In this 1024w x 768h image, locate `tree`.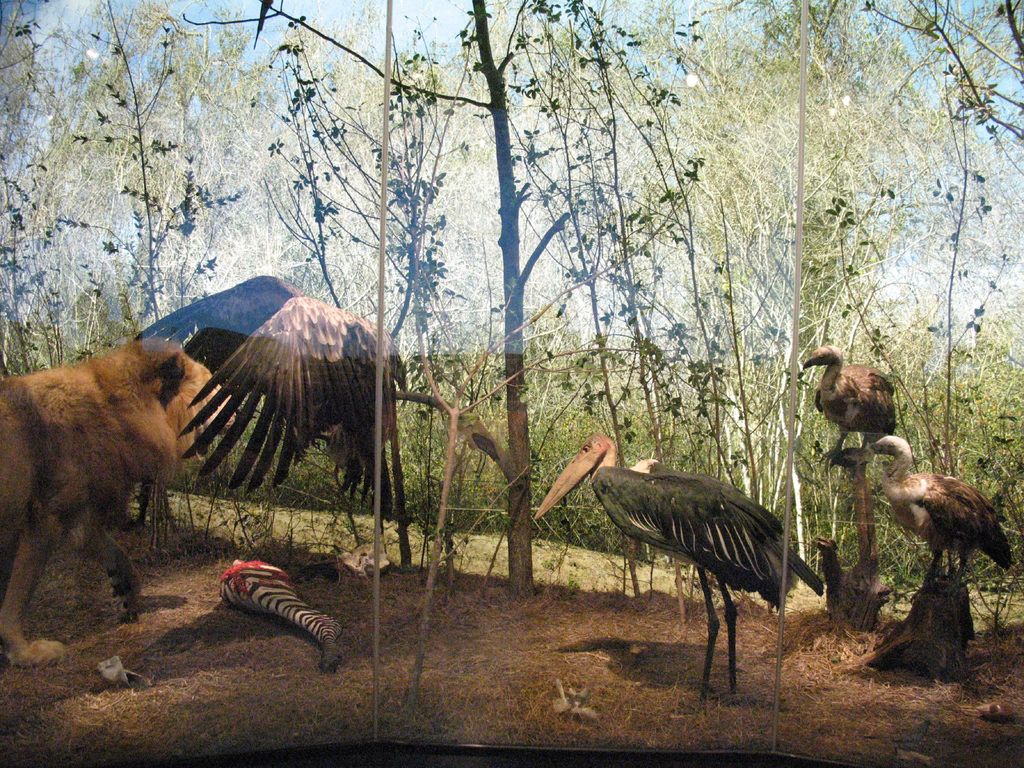
Bounding box: (left=181, top=0, right=572, bottom=594).
